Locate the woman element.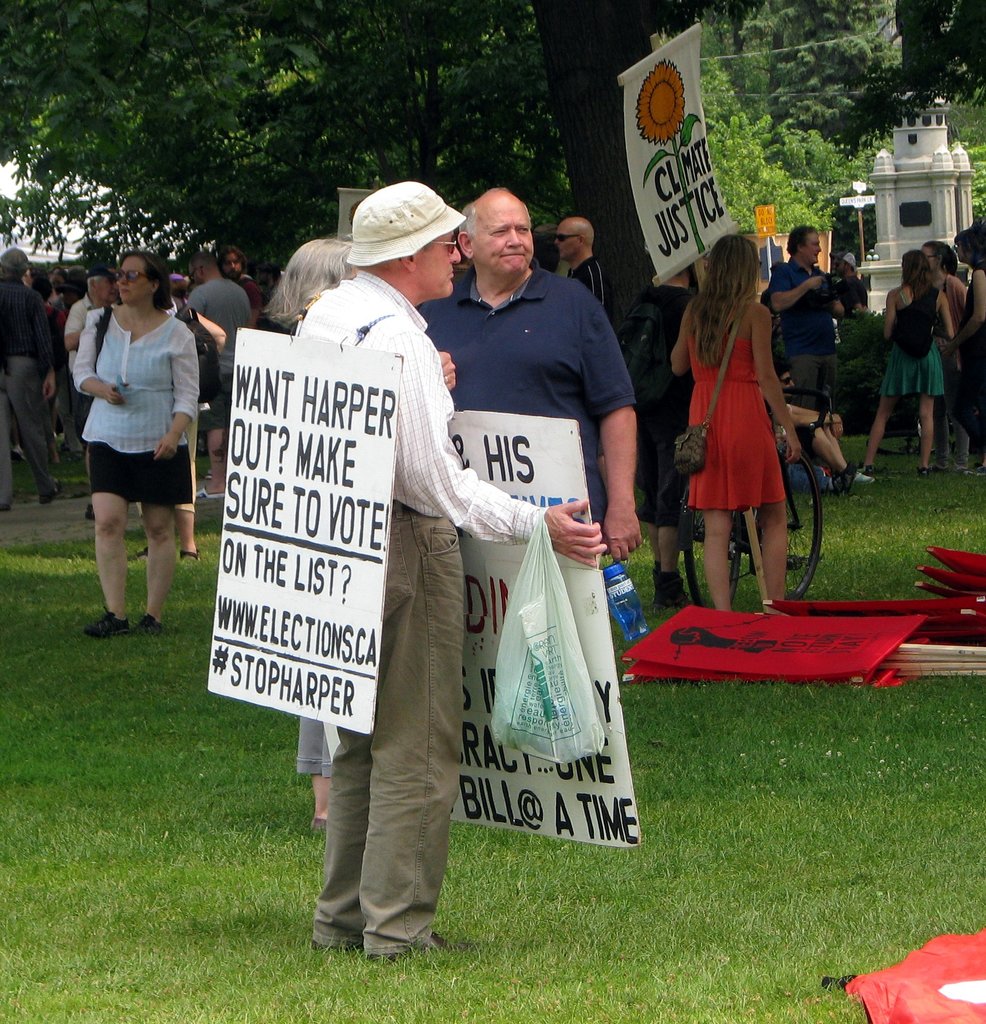
Element bbox: {"x1": 917, "y1": 239, "x2": 972, "y2": 479}.
